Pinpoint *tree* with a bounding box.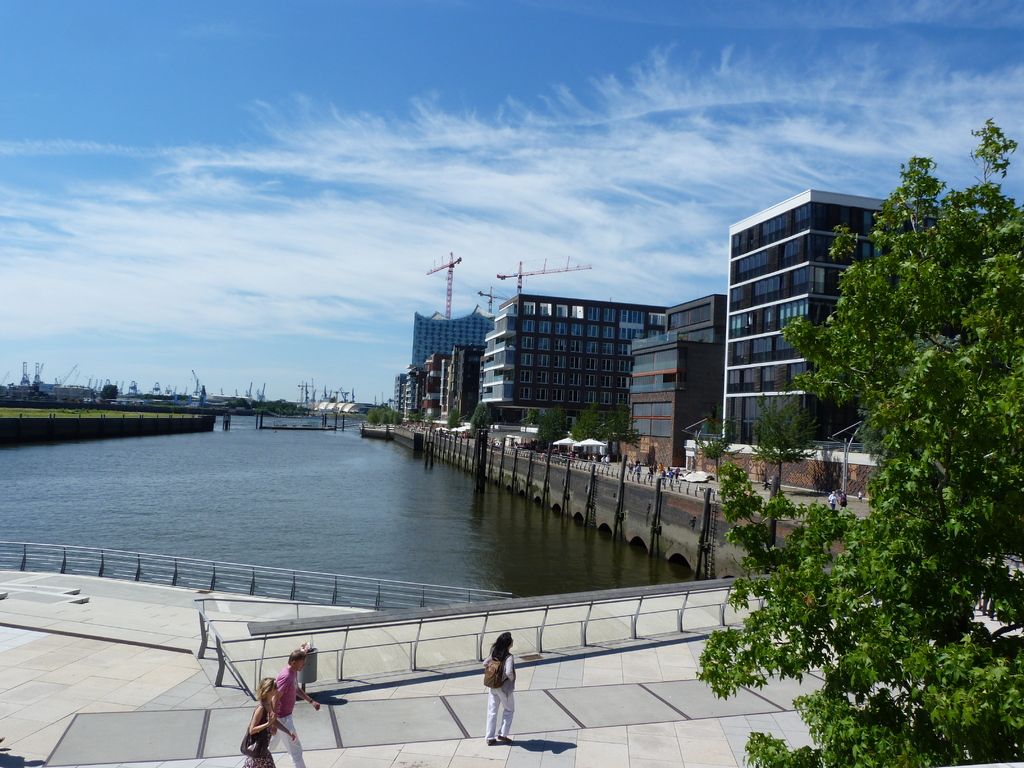
(691, 113, 1023, 767).
